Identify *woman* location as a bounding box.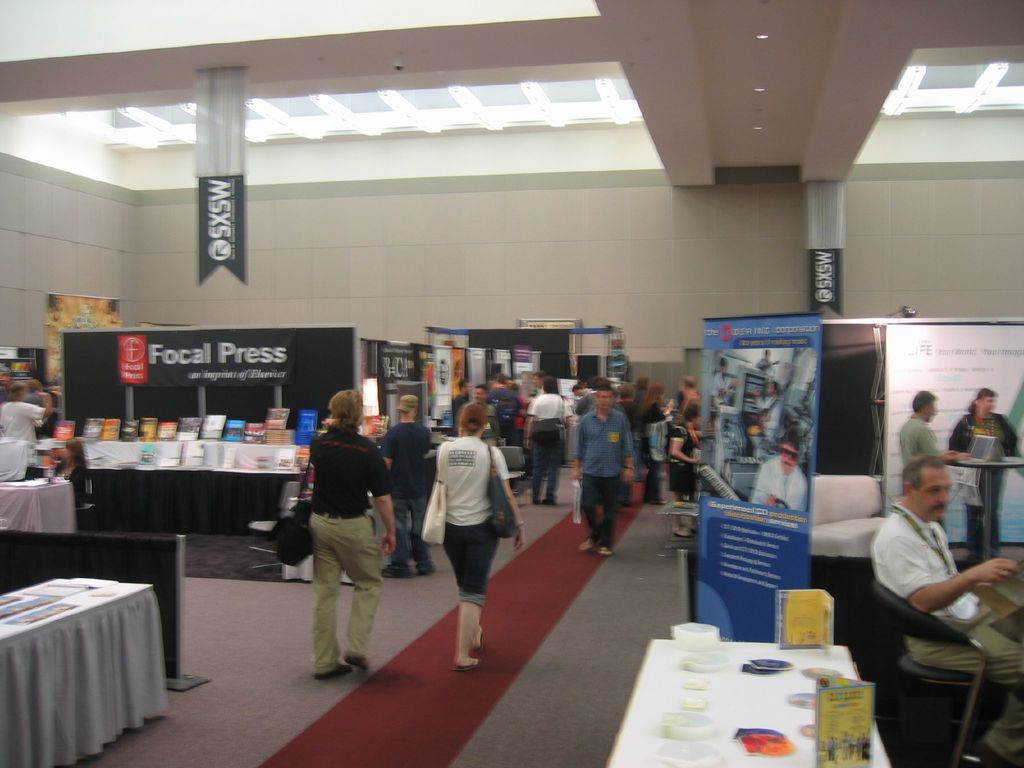
433/396/522/663.
